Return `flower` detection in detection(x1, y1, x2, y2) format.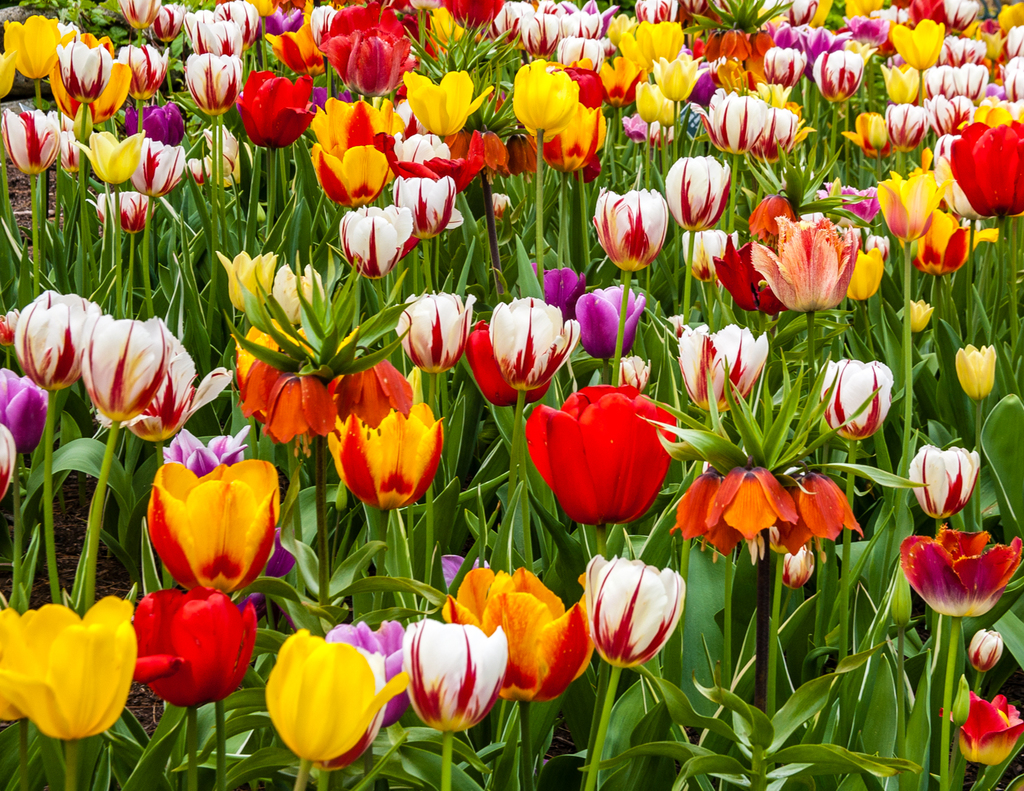
detection(617, 354, 651, 391).
